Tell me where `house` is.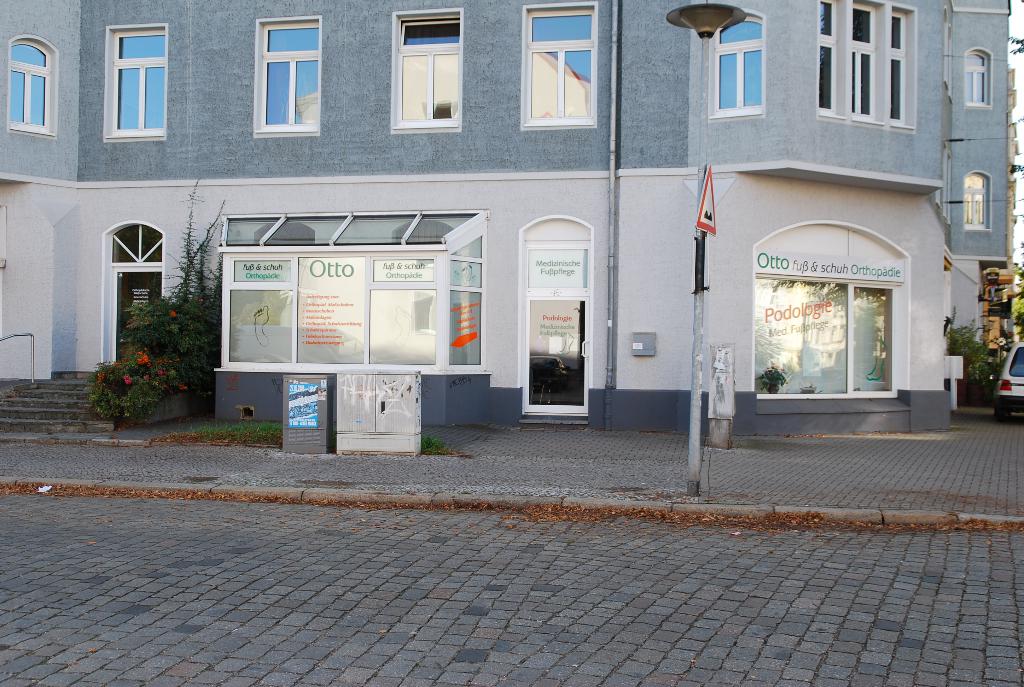
`house` is at 0, 0, 1023, 427.
